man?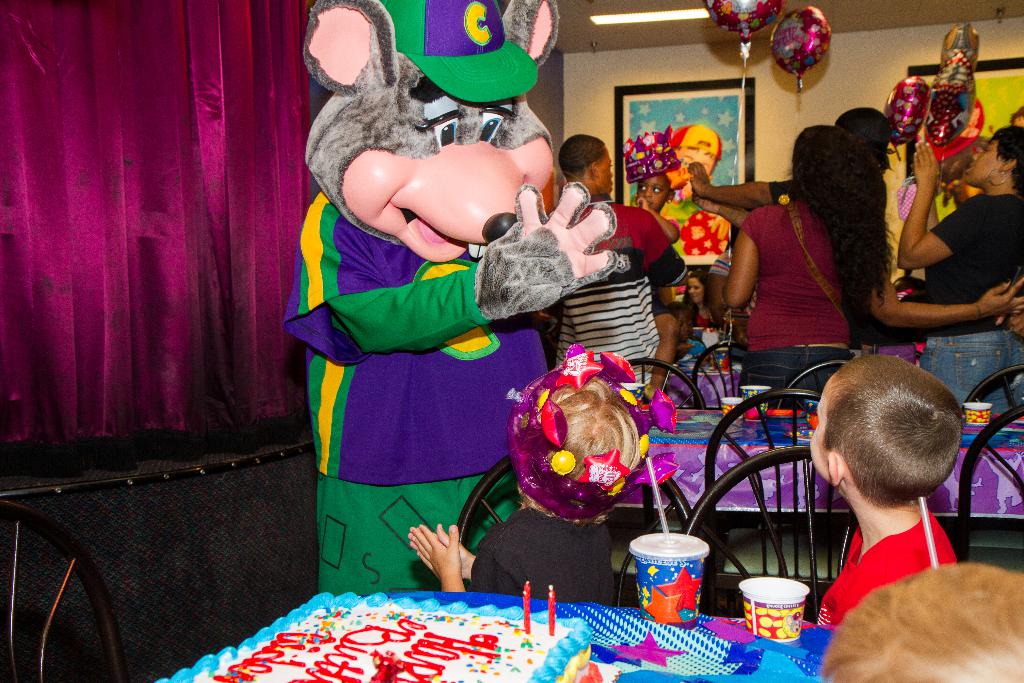
select_region(693, 108, 916, 294)
